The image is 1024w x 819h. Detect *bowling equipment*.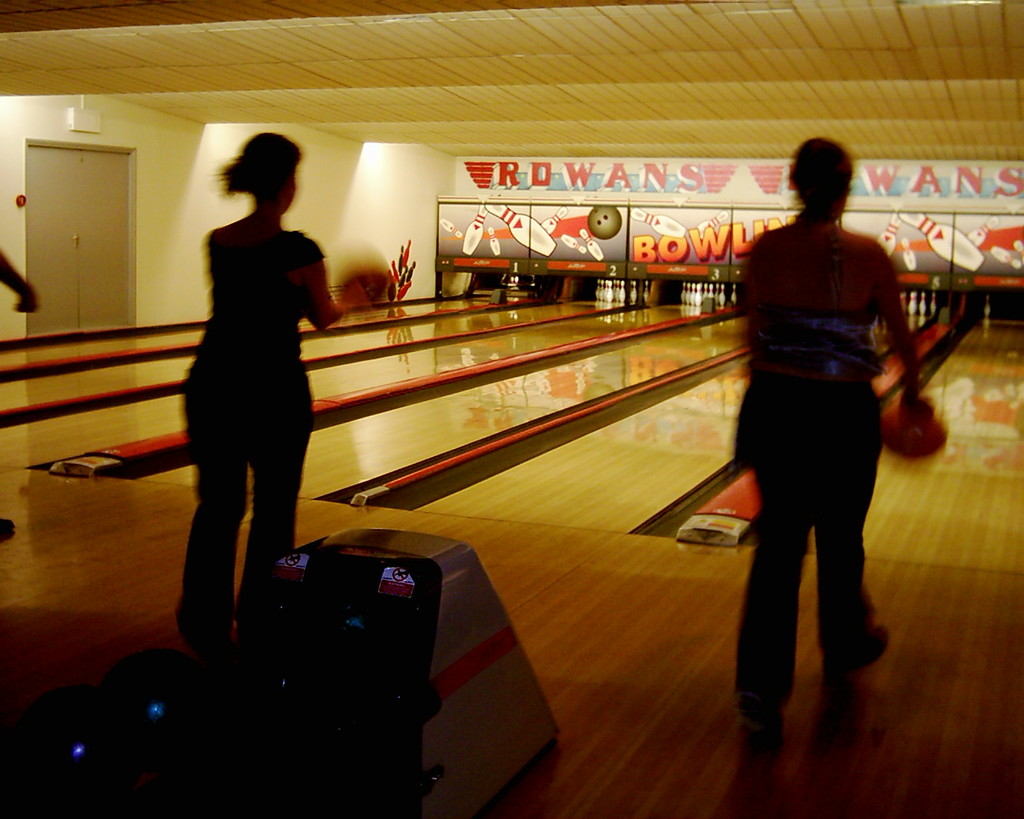
Detection: l=562, t=235, r=582, b=255.
